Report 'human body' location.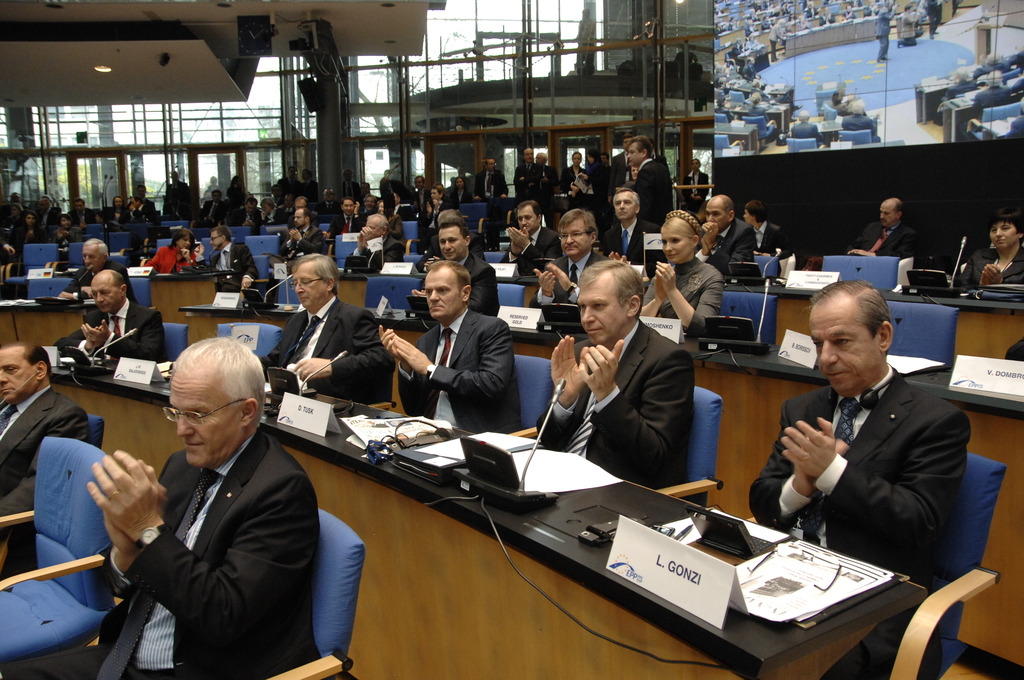
Report: <bbox>226, 172, 248, 207</bbox>.
